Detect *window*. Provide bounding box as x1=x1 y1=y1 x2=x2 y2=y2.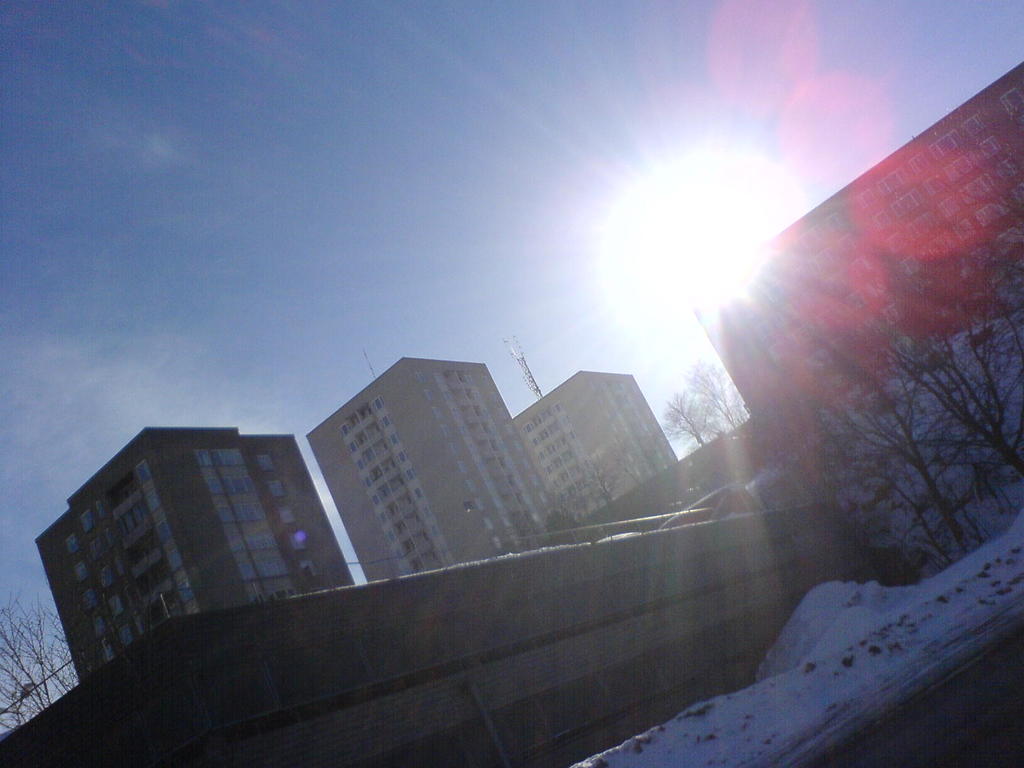
x1=388 y1=472 x2=401 y2=488.
